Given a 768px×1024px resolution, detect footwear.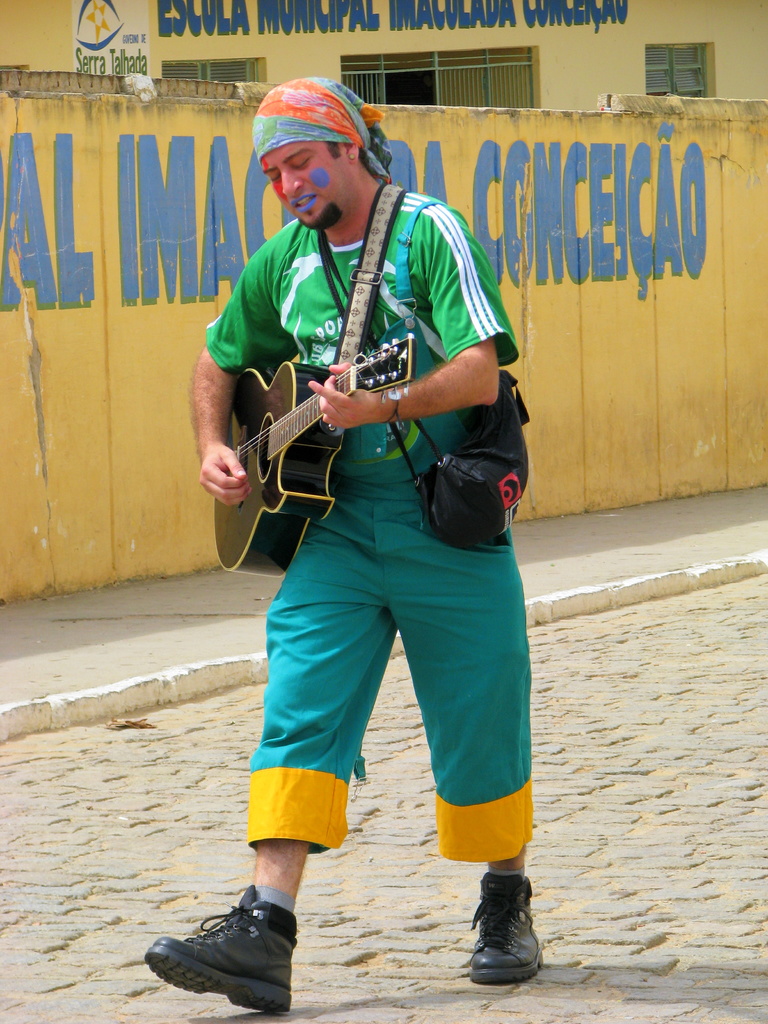
l=468, t=872, r=547, b=984.
